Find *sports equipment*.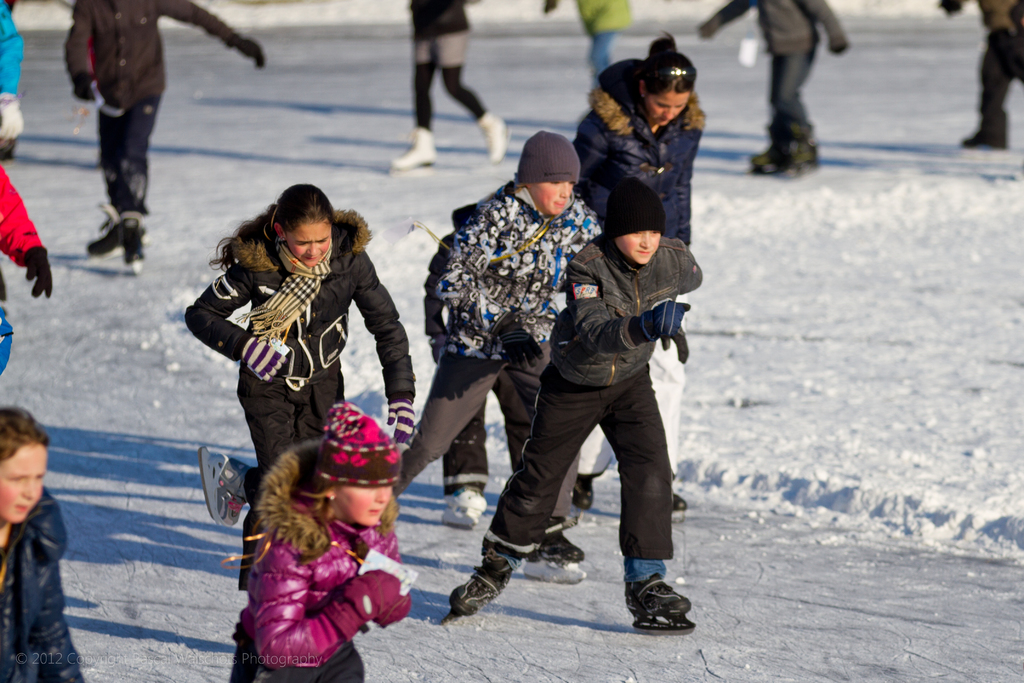
(498, 321, 544, 368).
